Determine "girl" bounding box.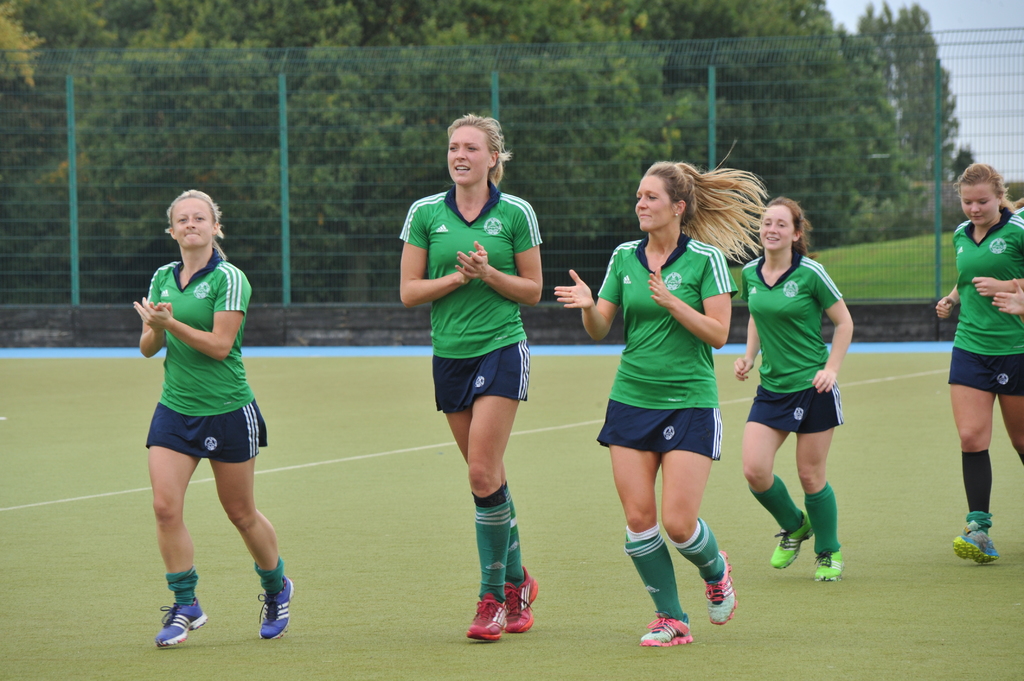
Determined: left=734, top=195, right=852, bottom=583.
